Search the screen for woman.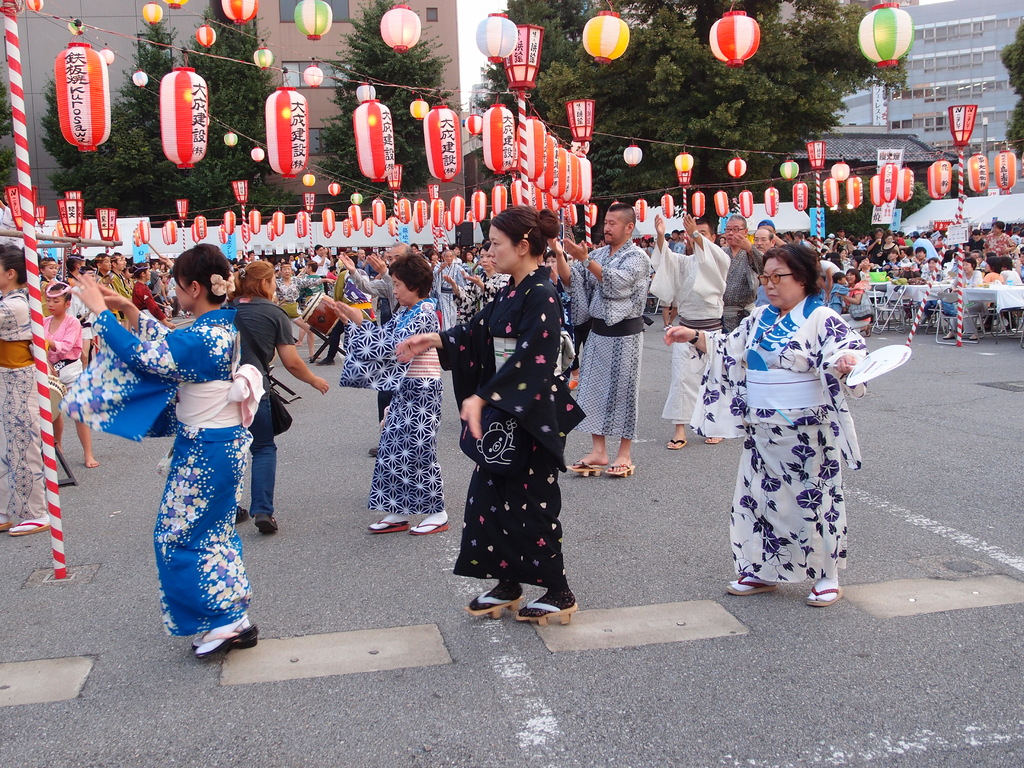
Found at BBox(65, 243, 264, 663).
